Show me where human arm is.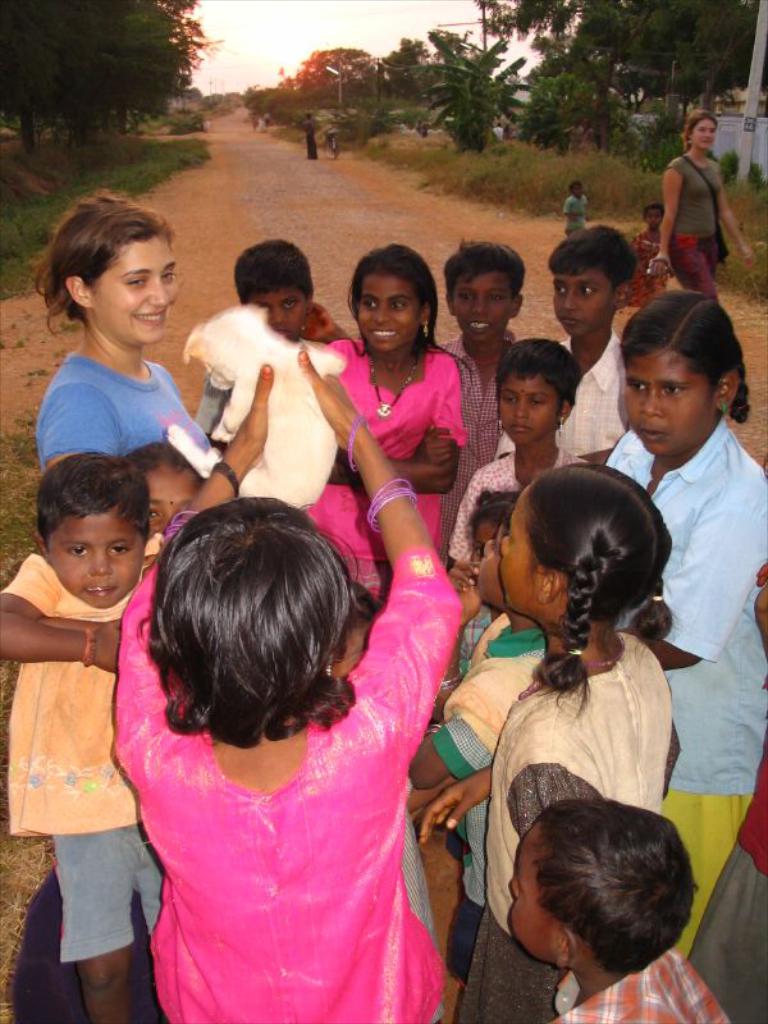
human arm is at crop(614, 492, 767, 672).
